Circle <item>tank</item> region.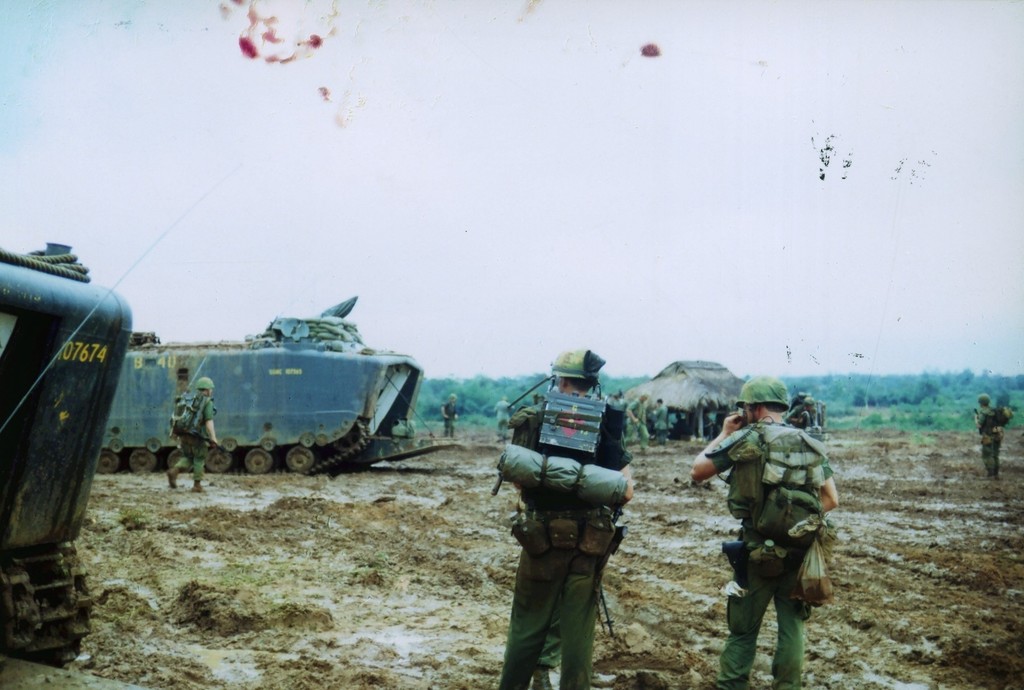
Region: 95, 298, 426, 475.
